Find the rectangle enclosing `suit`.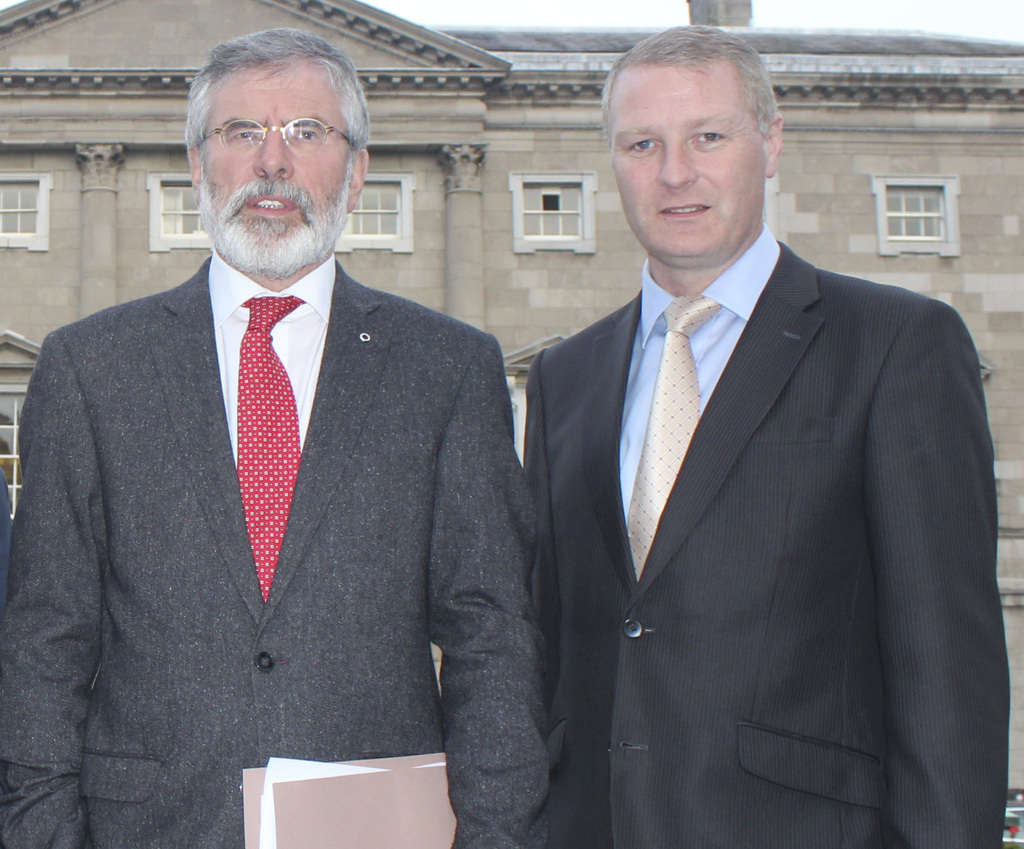
Rect(519, 218, 1011, 848).
